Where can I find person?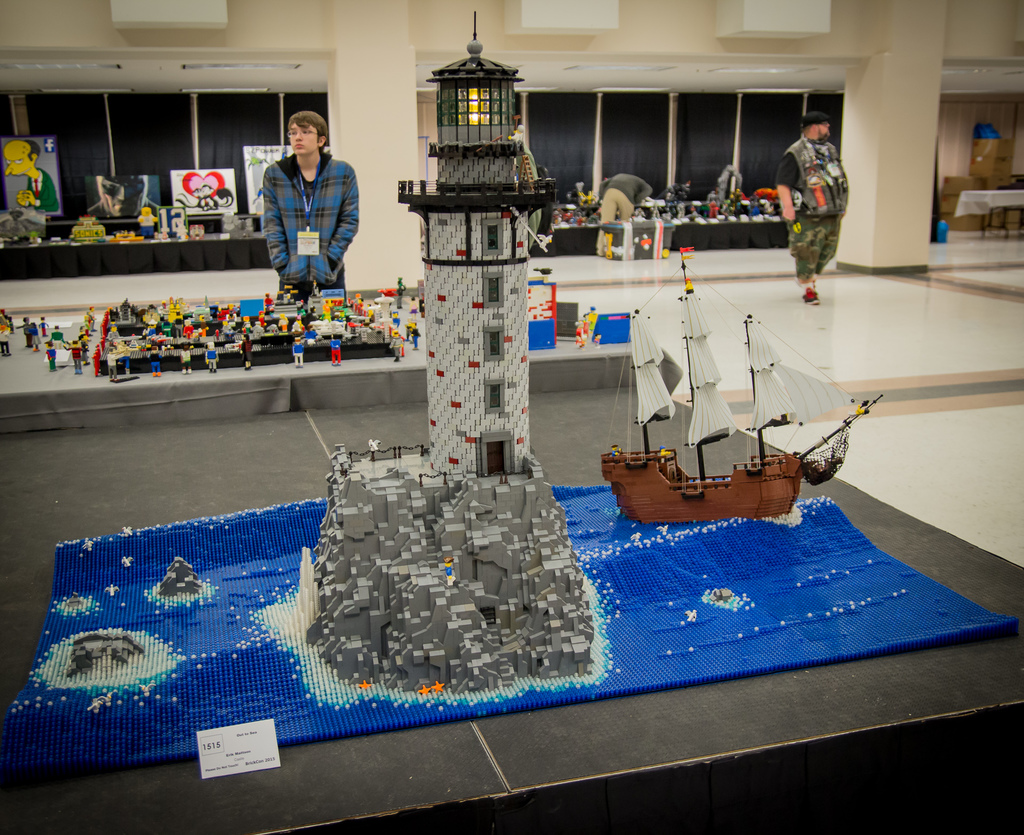
You can find it at bbox(599, 173, 649, 255).
